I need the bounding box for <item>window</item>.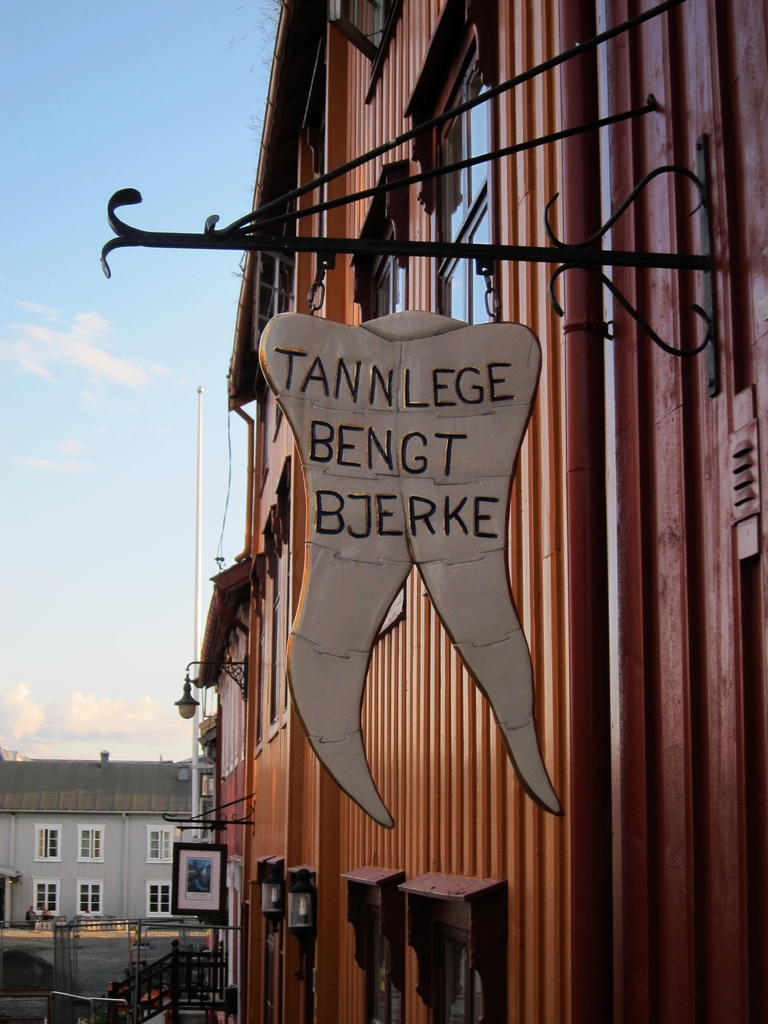
Here it is: <box>264,431,327,729</box>.
